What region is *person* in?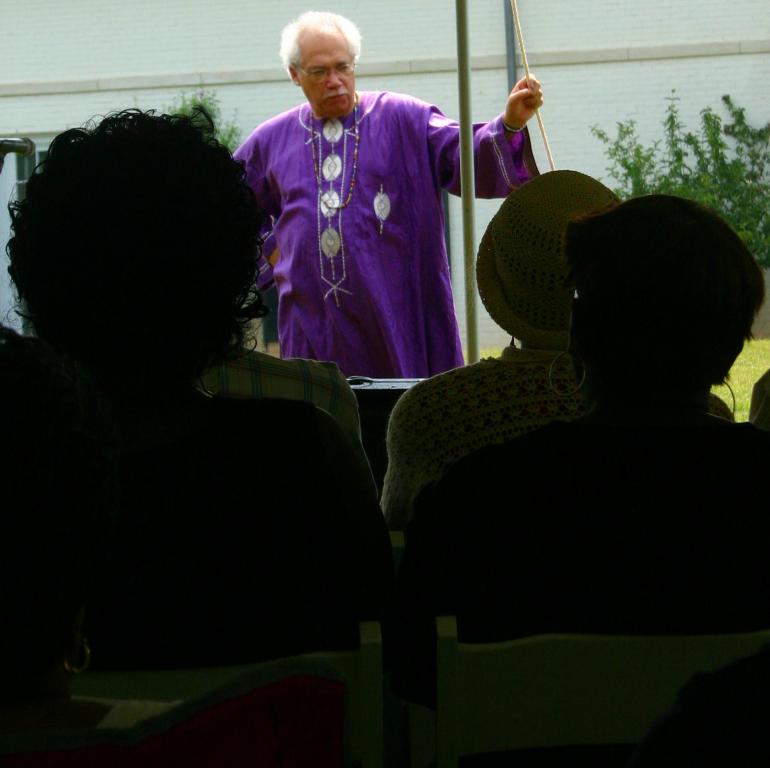
0, 83, 419, 737.
